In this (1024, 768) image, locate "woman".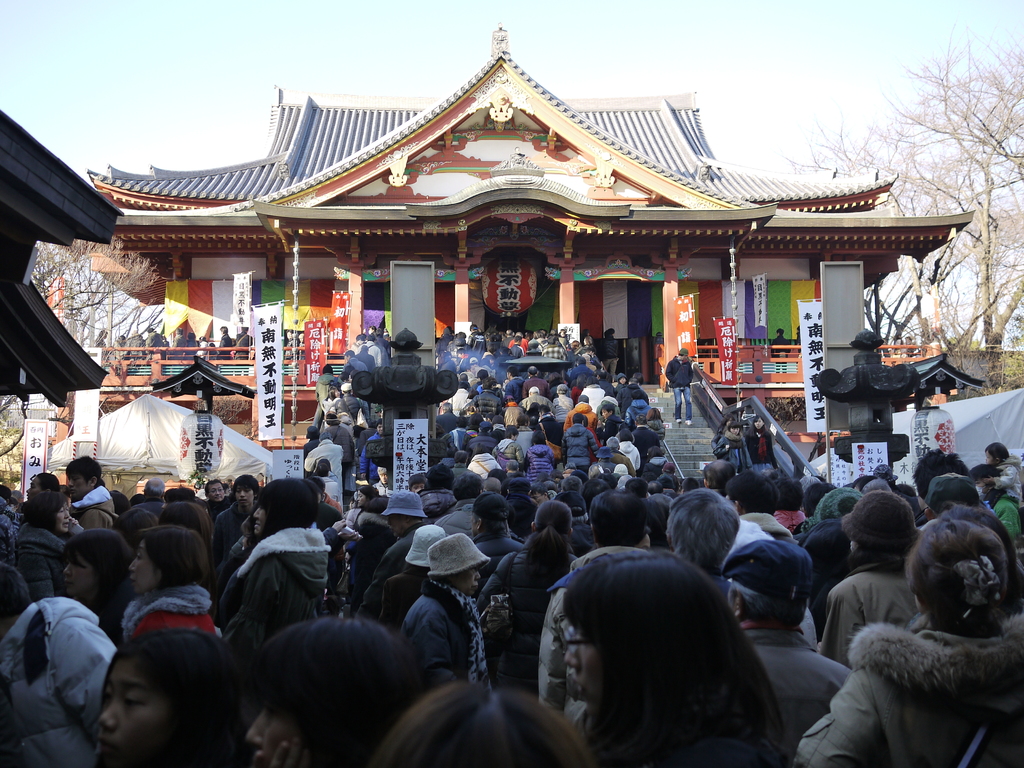
Bounding box: detection(713, 420, 754, 480).
